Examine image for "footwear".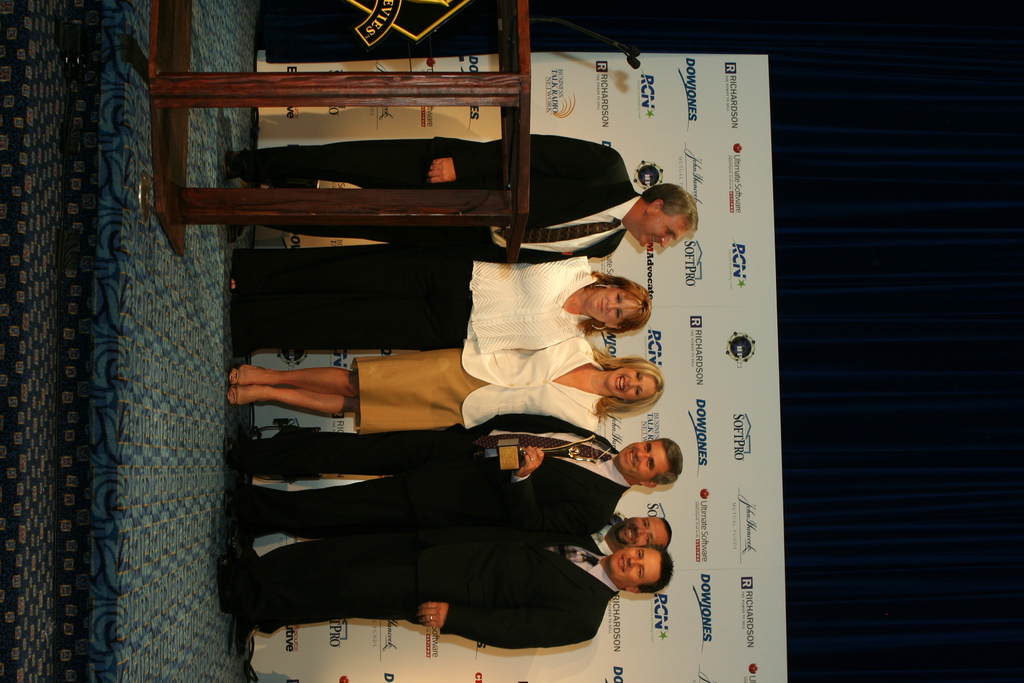
Examination result: (x1=218, y1=556, x2=237, y2=610).
